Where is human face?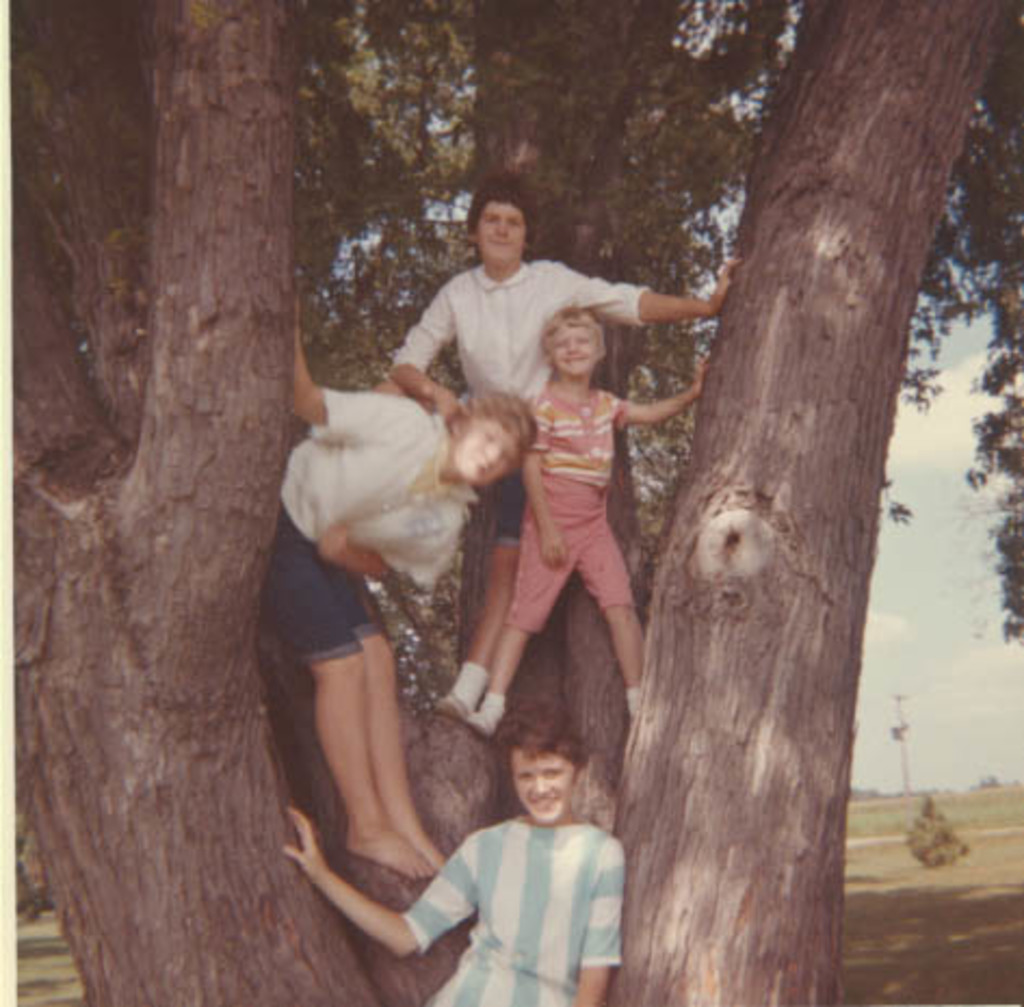
455:418:520:485.
